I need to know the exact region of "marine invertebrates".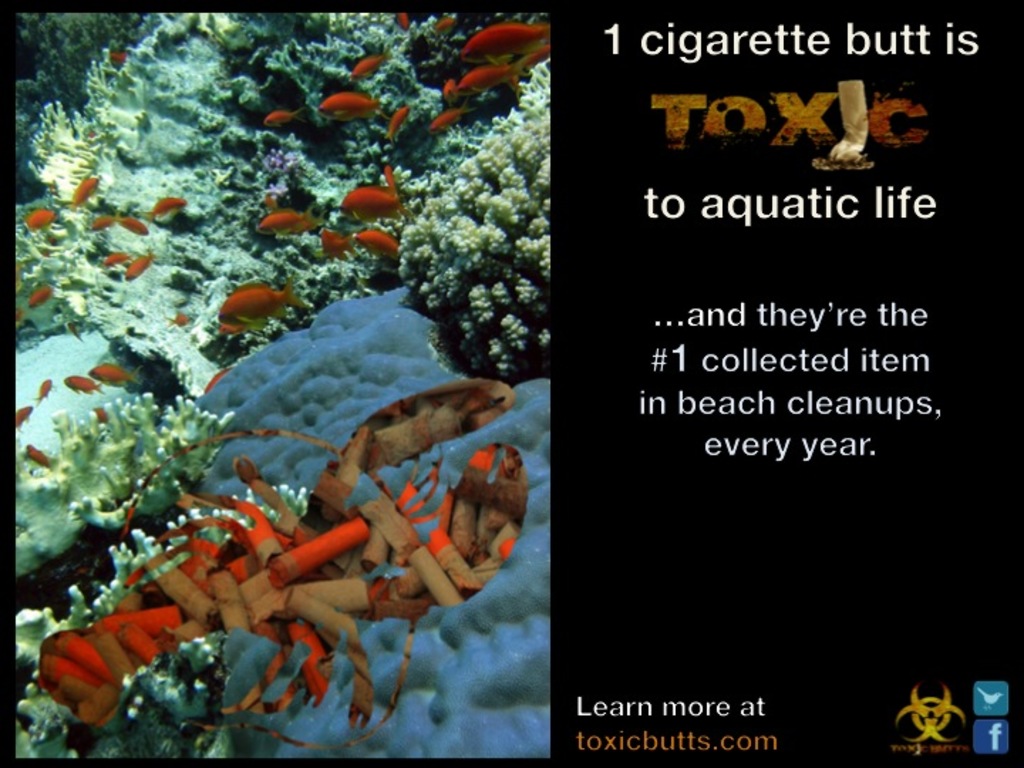
Region: pyautogui.locateOnScreen(20, 482, 330, 767).
